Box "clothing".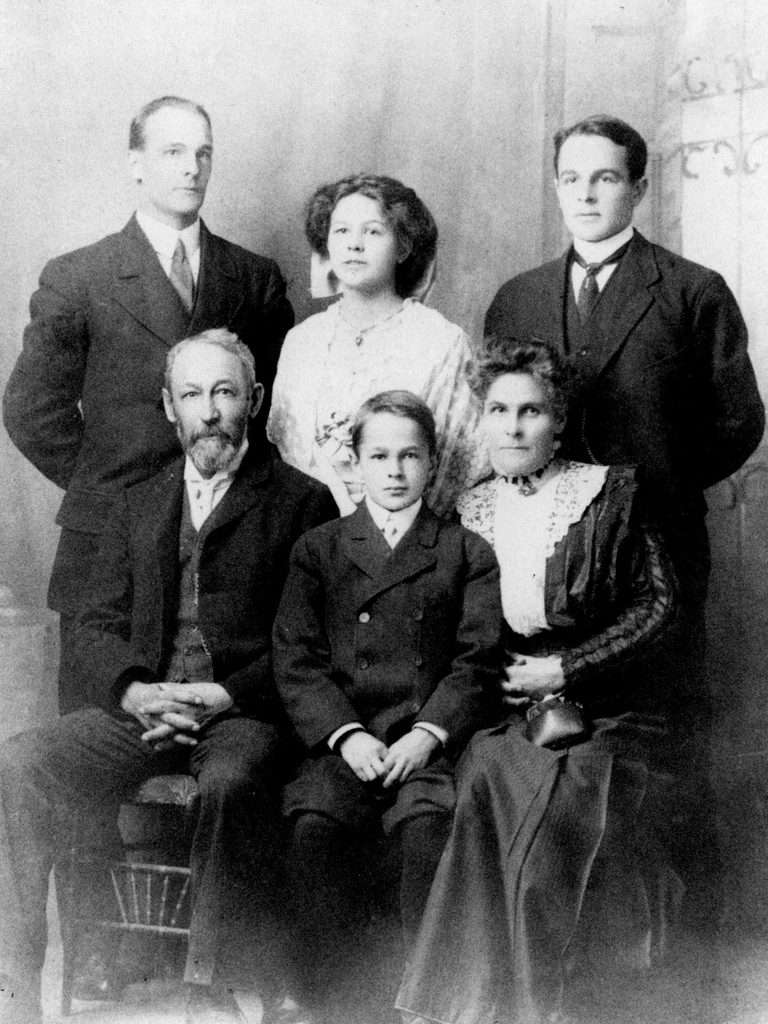
470,225,767,926.
